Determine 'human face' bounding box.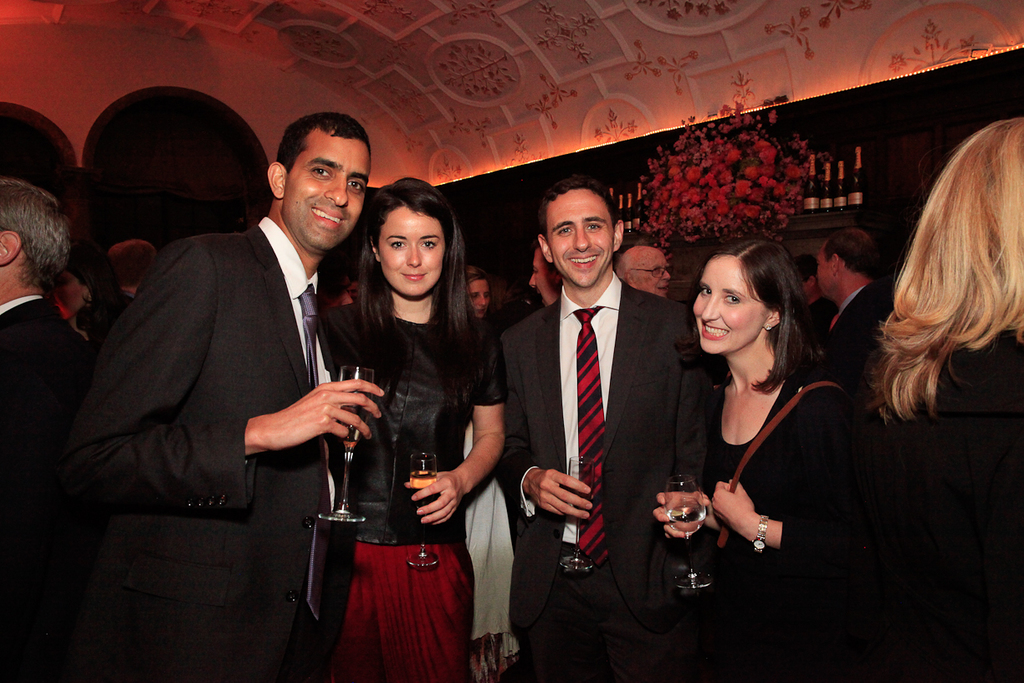
Determined: locate(467, 278, 489, 313).
